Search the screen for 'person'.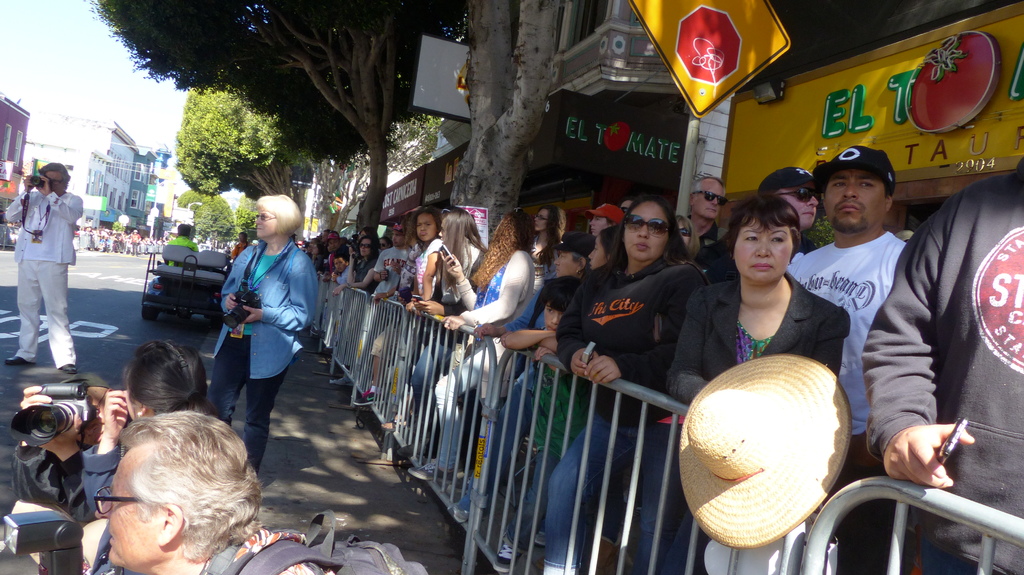
Found at [x1=396, y1=216, x2=473, y2=308].
